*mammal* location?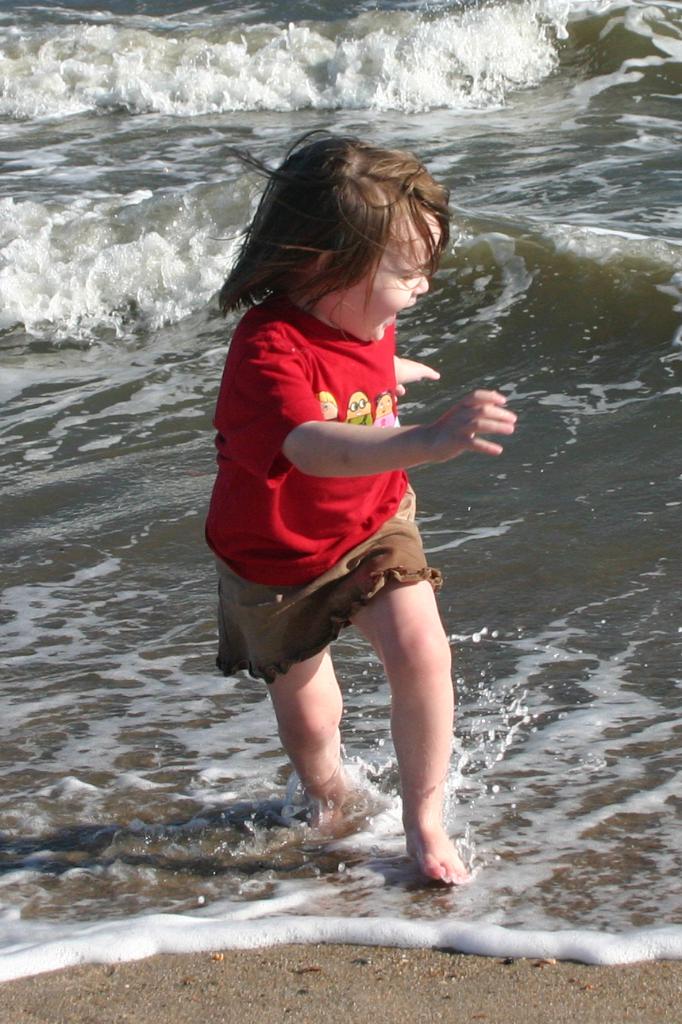
bbox=(204, 125, 515, 887)
